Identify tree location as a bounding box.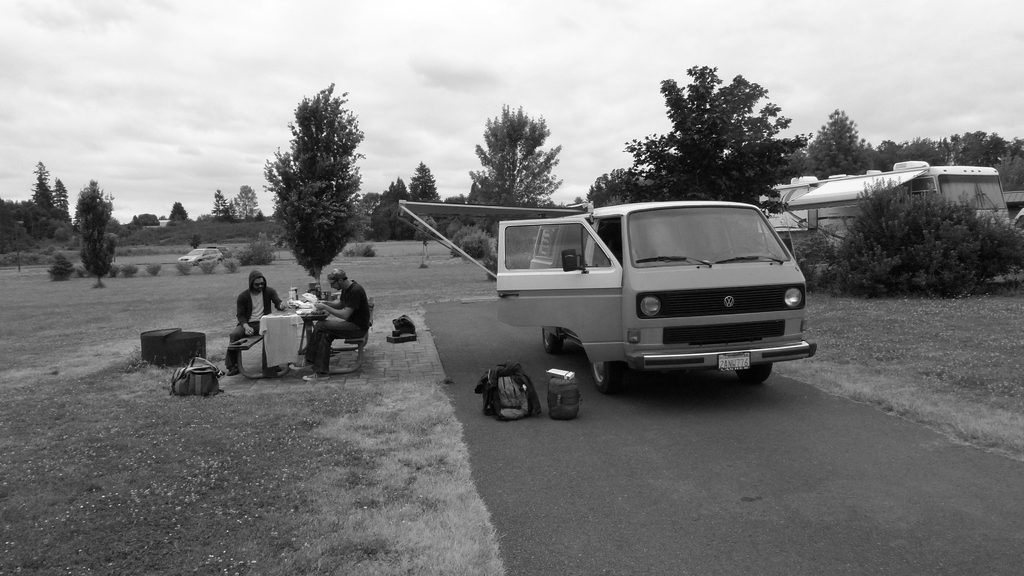
(24,156,56,209).
